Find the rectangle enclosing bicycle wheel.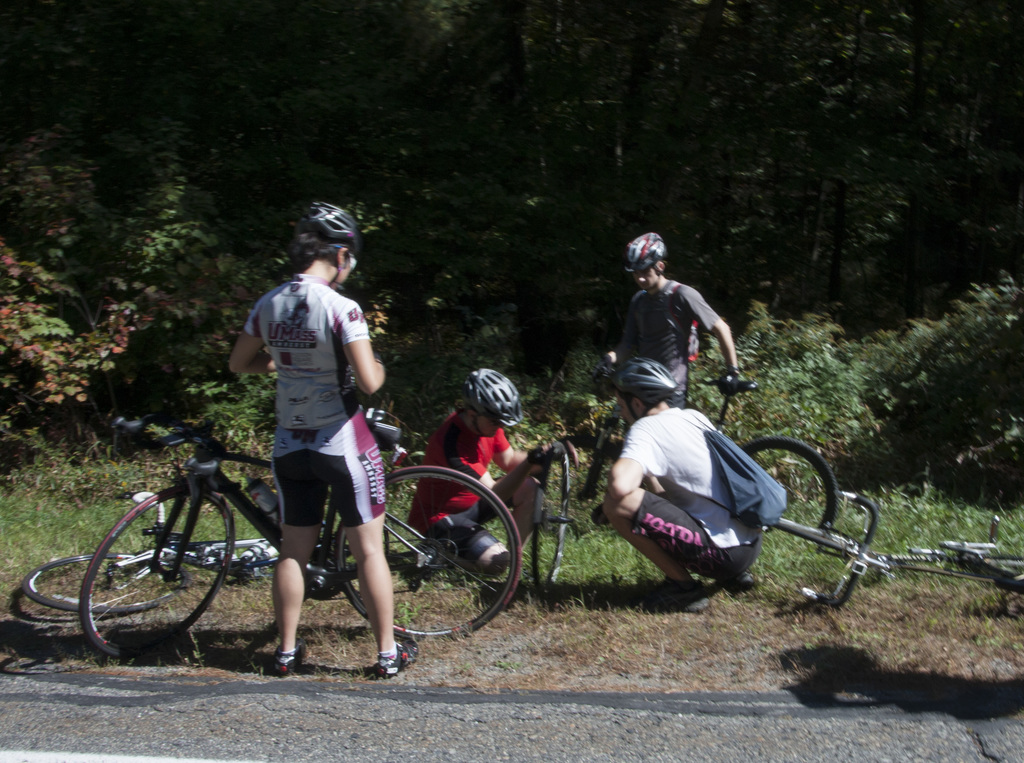
rect(22, 550, 189, 616).
